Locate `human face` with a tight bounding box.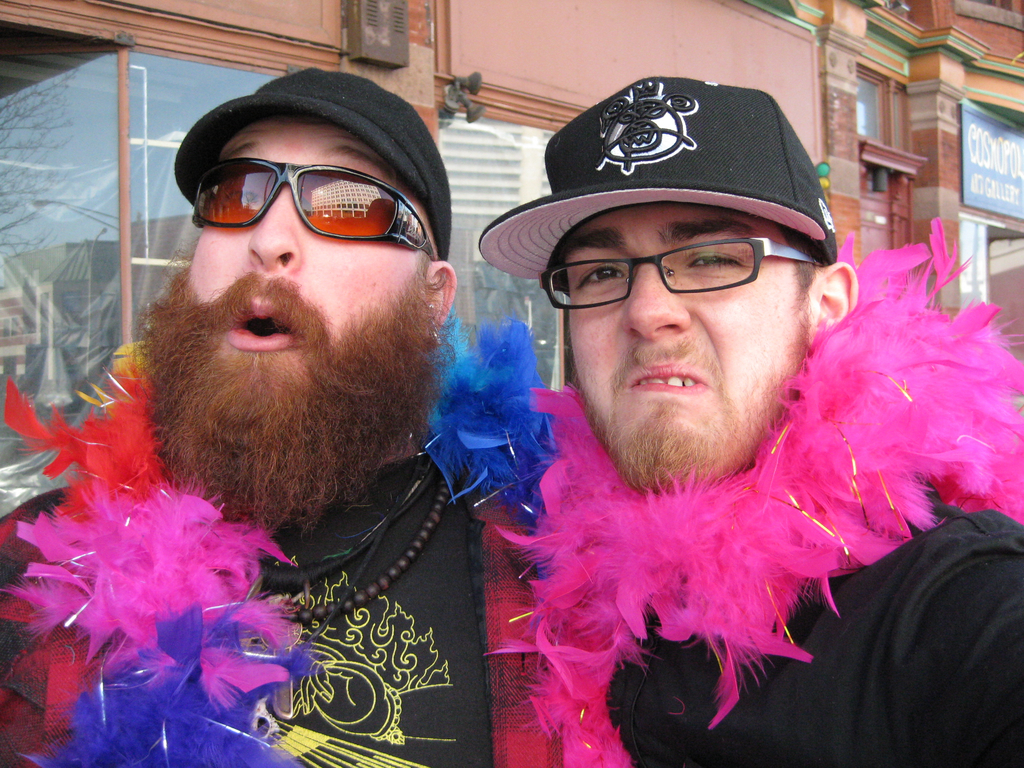
bbox=[559, 204, 805, 484].
